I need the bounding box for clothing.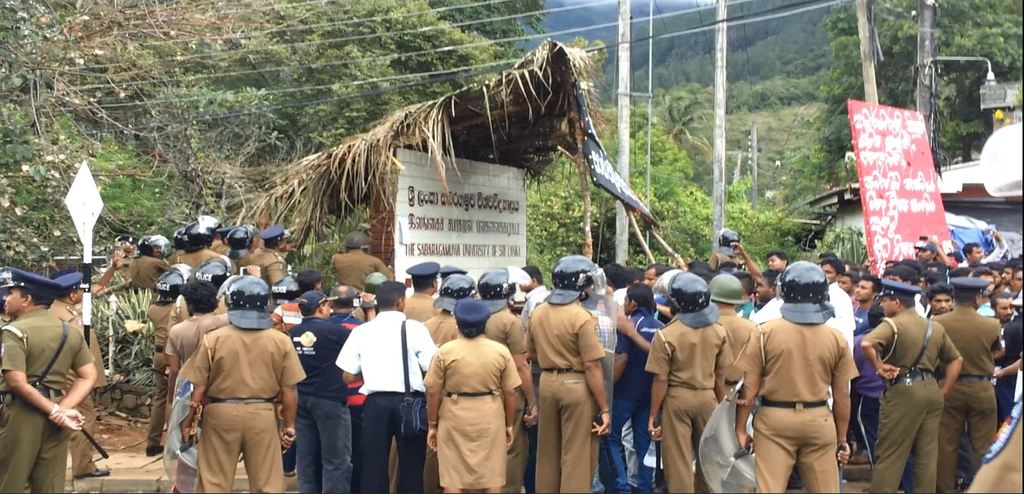
Here it is: 58 305 106 484.
